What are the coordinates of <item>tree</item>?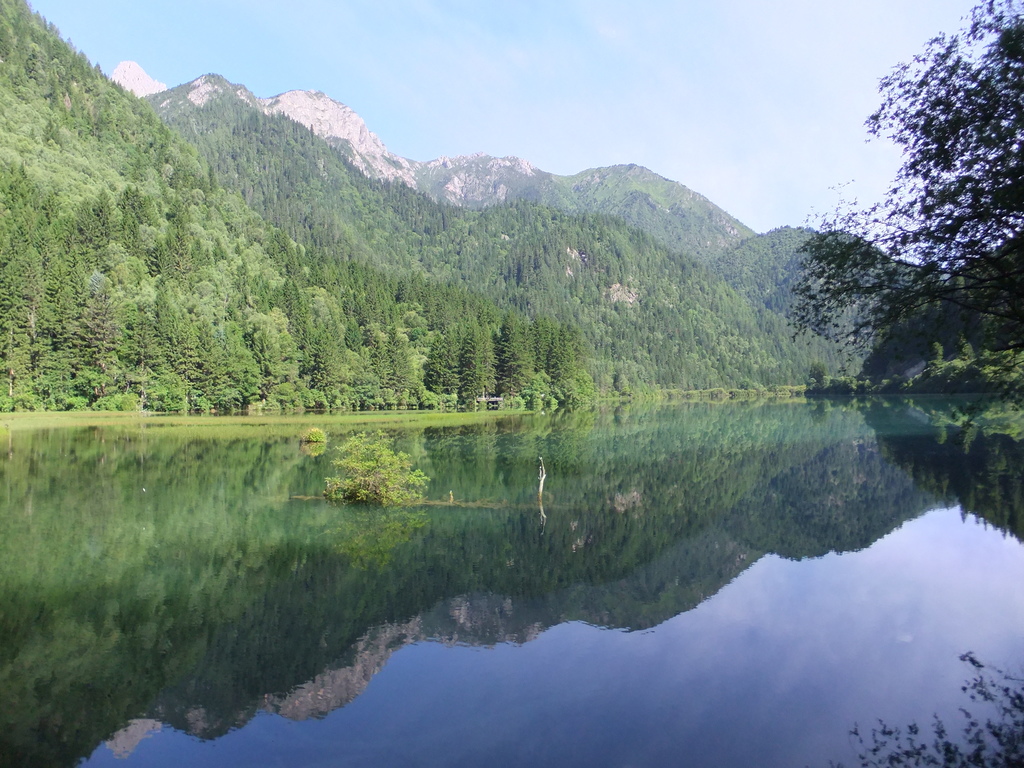
{"left": 902, "top": 266, "right": 1023, "bottom": 389}.
